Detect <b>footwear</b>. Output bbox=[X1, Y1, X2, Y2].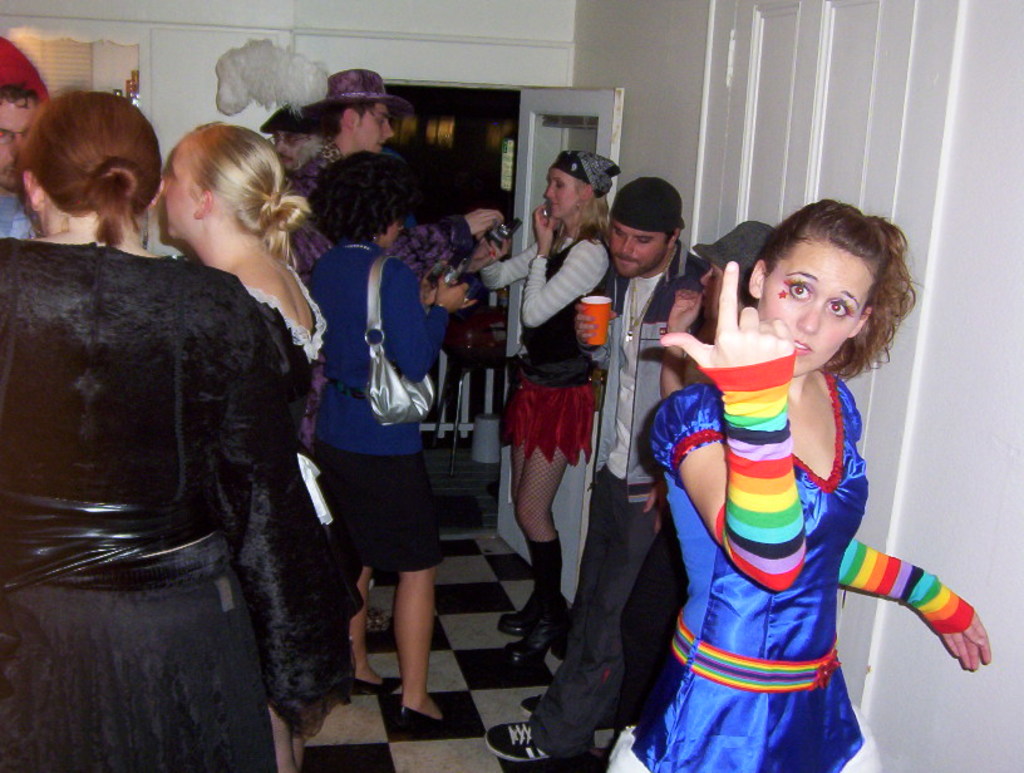
bbox=[484, 713, 590, 762].
